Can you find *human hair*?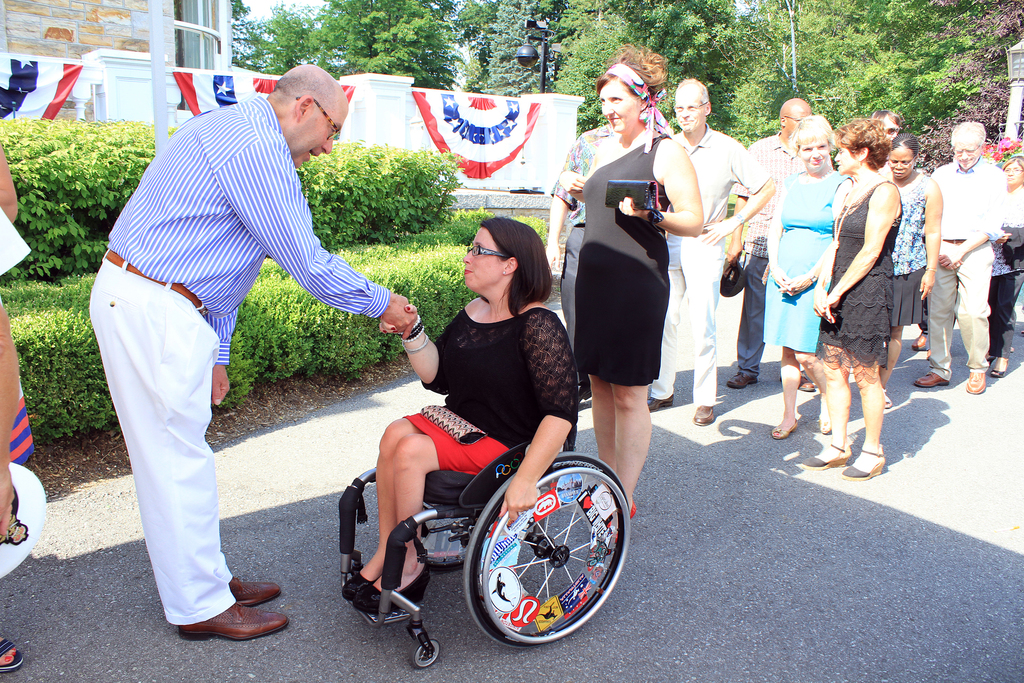
Yes, bounding box: l=949, t=121, r=986, b=151.
